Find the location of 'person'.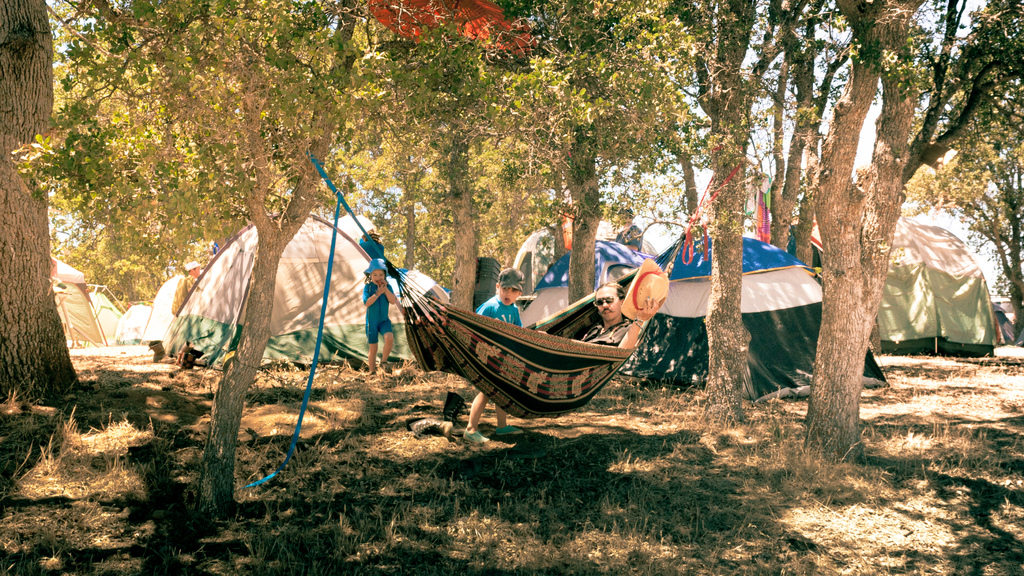
Location: {"left": 473, "top": 264, "right": 523, "bottom": 445}.
